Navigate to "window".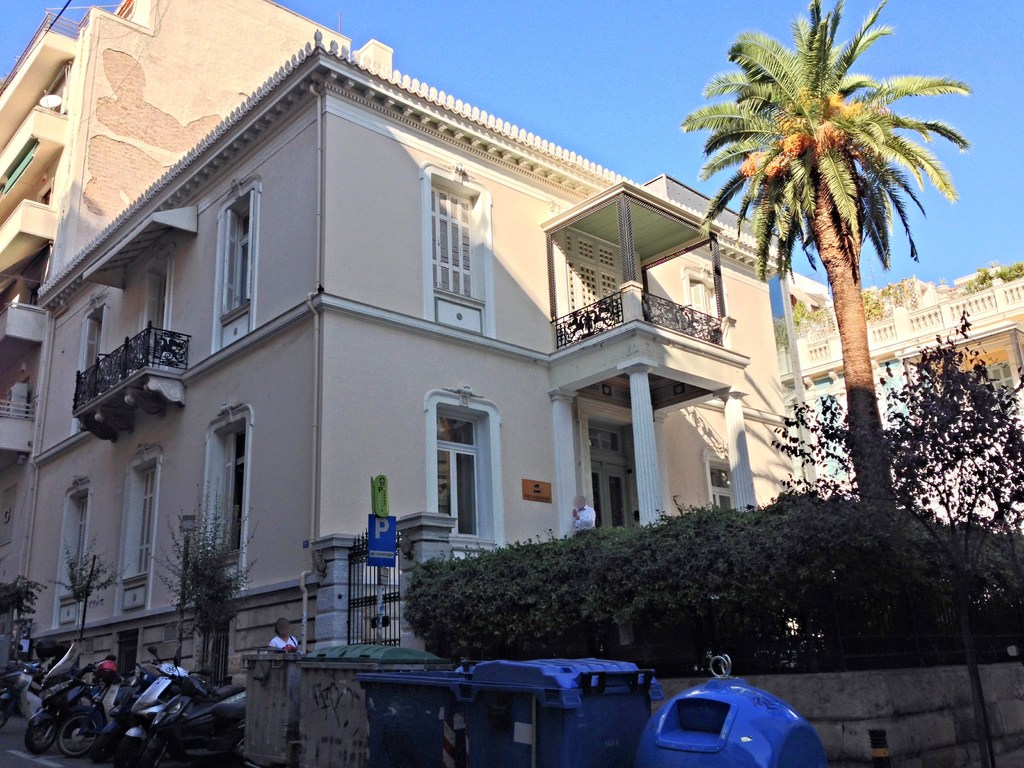
Navigation target: <bbox>424, 386, 480, 542</bbox>.
